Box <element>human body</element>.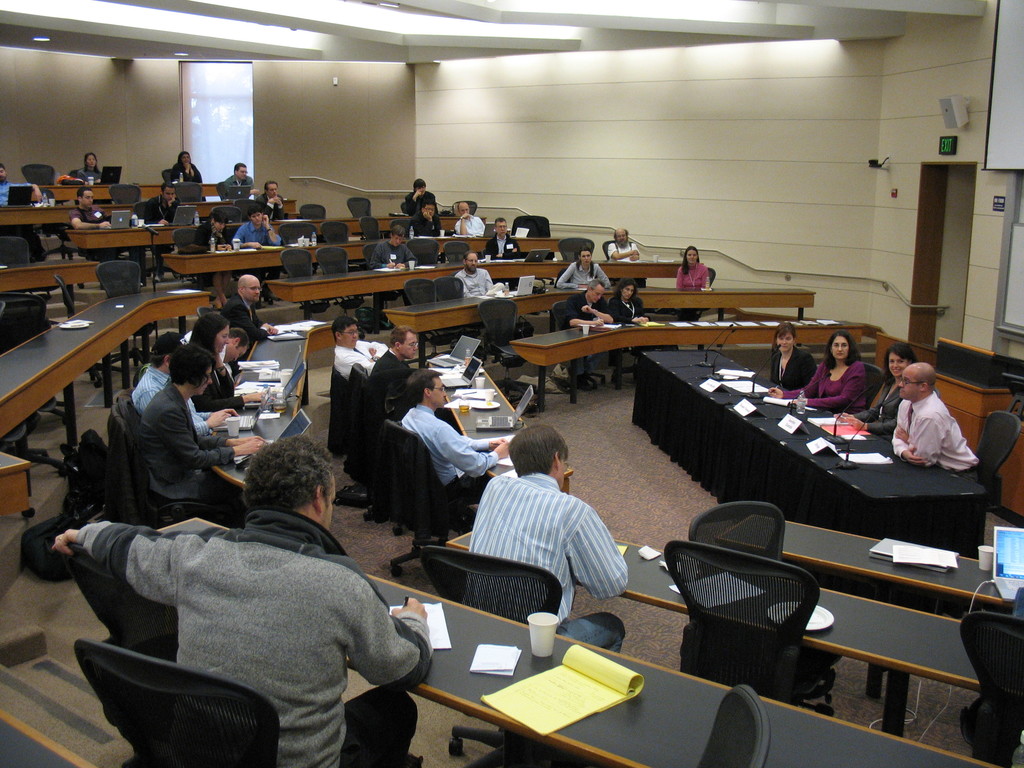
[left=254, top=193, right=285, bottom=222].
